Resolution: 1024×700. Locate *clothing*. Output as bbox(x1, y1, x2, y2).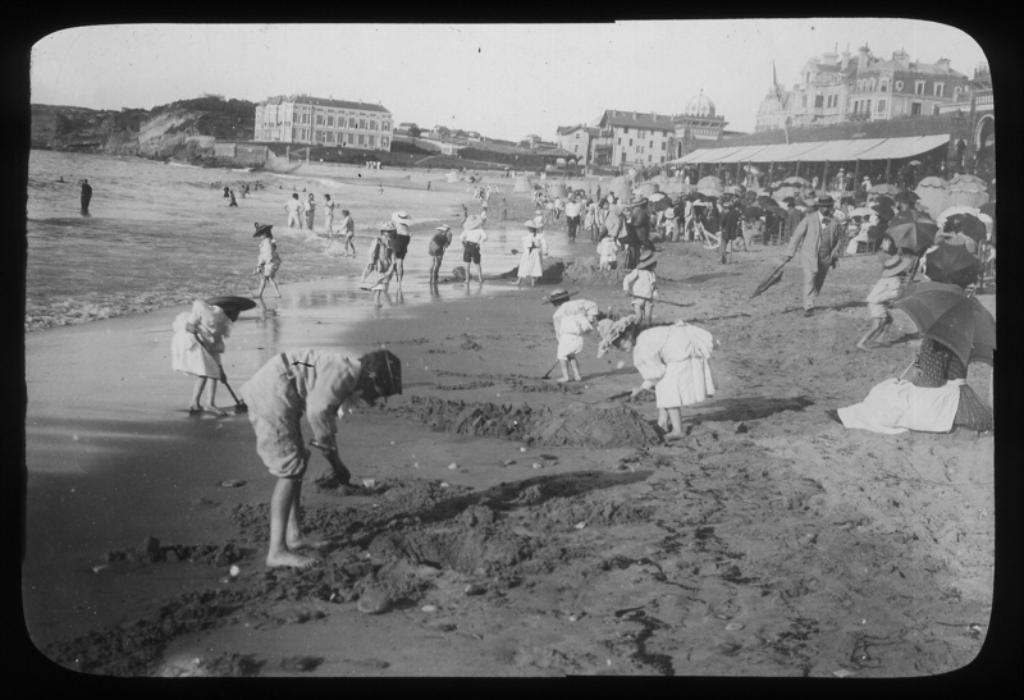
bbox(428, 227, 456, 252).
